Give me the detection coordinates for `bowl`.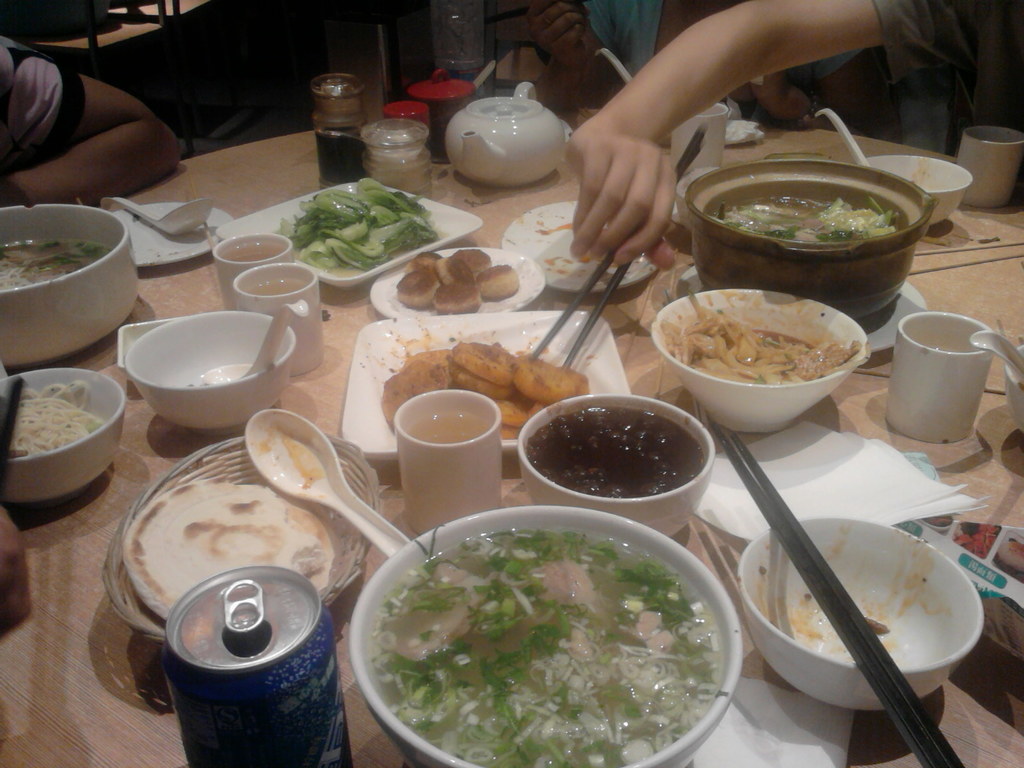
863 155 969 226.
